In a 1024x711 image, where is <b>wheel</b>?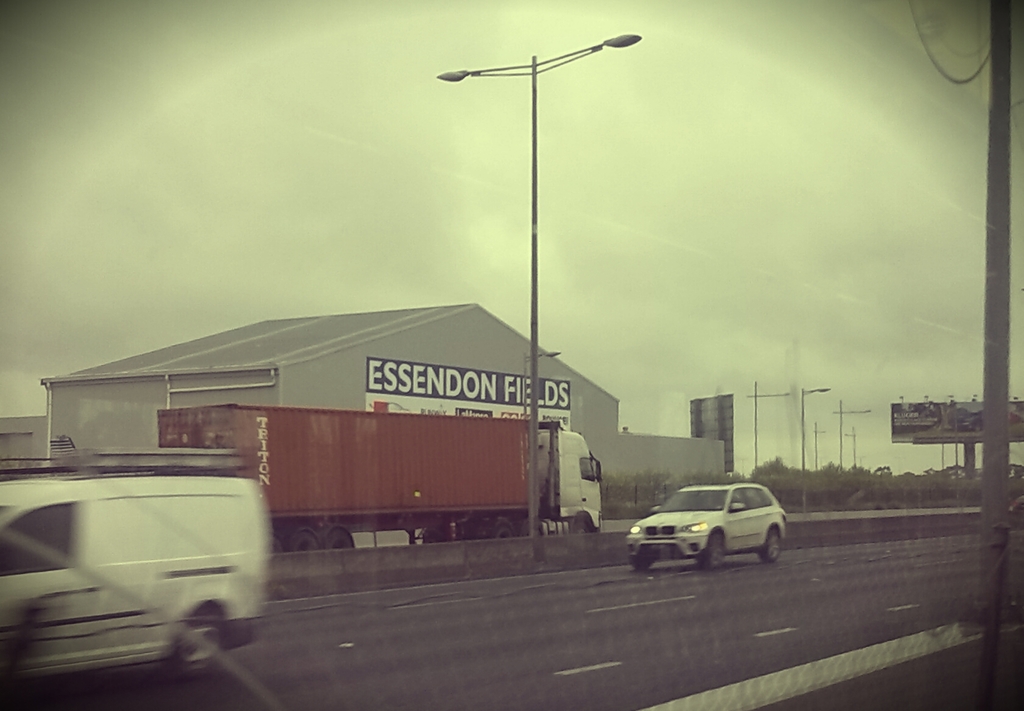
detection(282, 528, 325, 557).
